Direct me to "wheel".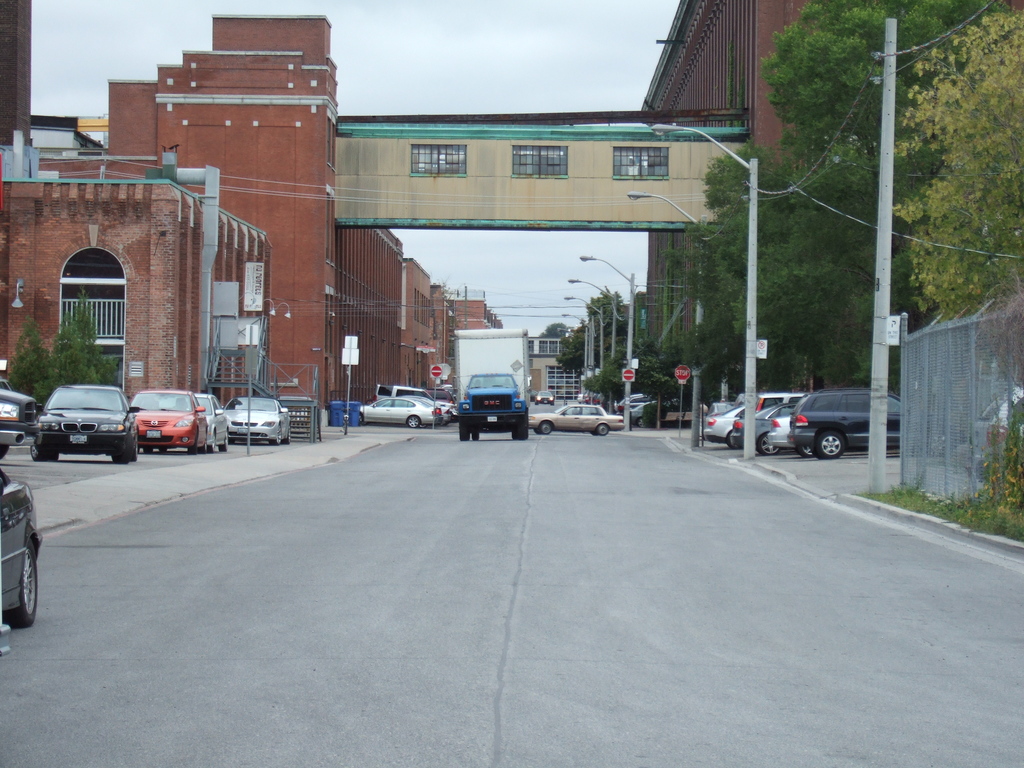
Direction: bbox=[799, 446, 809, 457].
